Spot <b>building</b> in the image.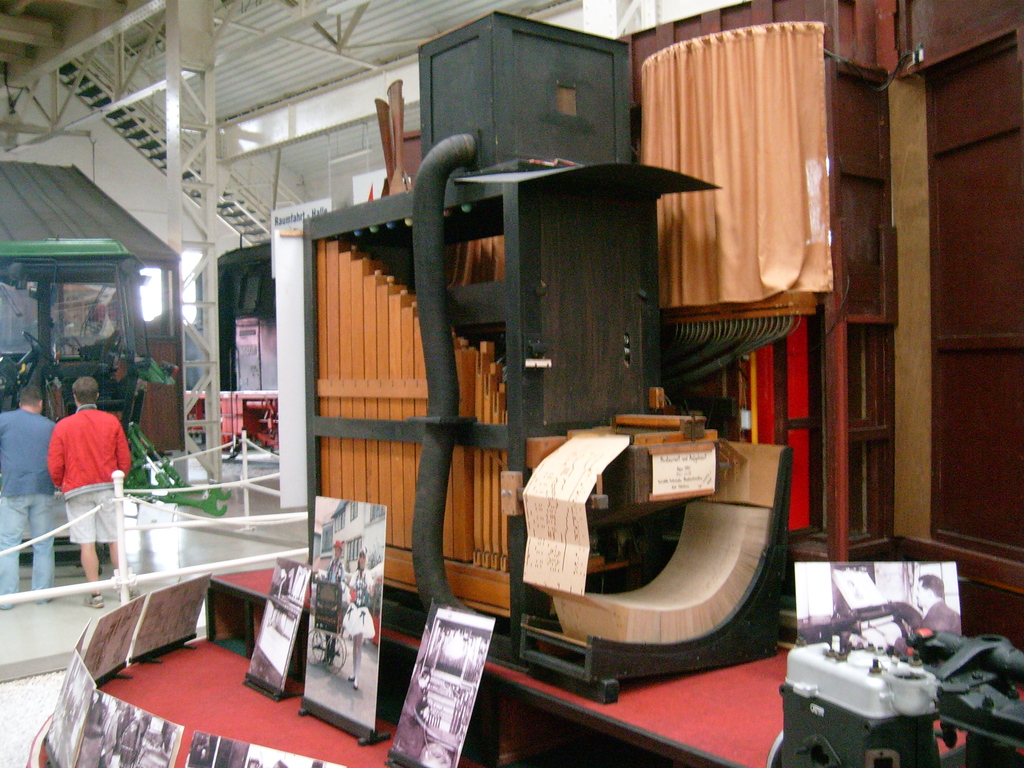
<b>building</b> found at left=0, top=0, right=1023, bottom=767.
